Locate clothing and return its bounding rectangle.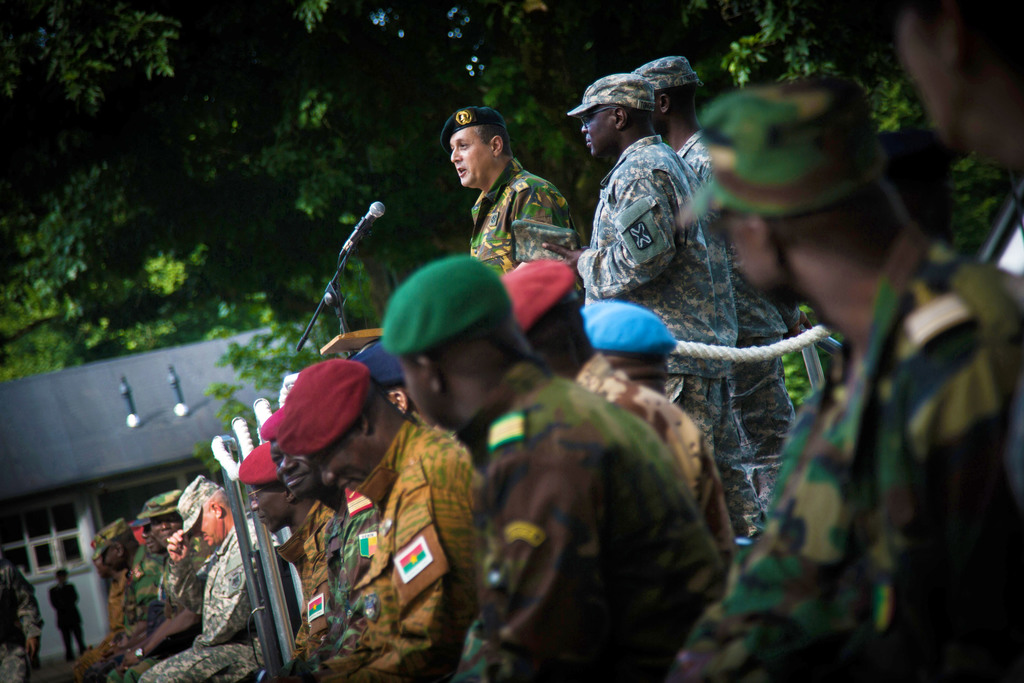
box=[576, 135, 739, 377].
